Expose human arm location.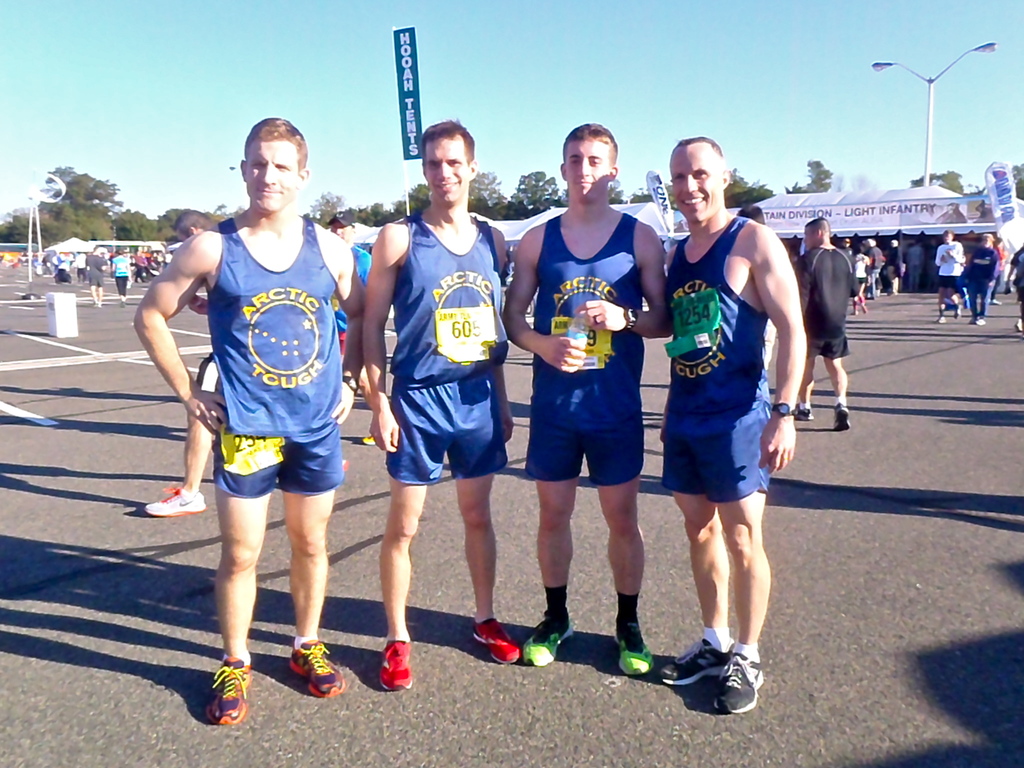
Exposed at <bbox>129, 221, 225, 439</bbox>.
